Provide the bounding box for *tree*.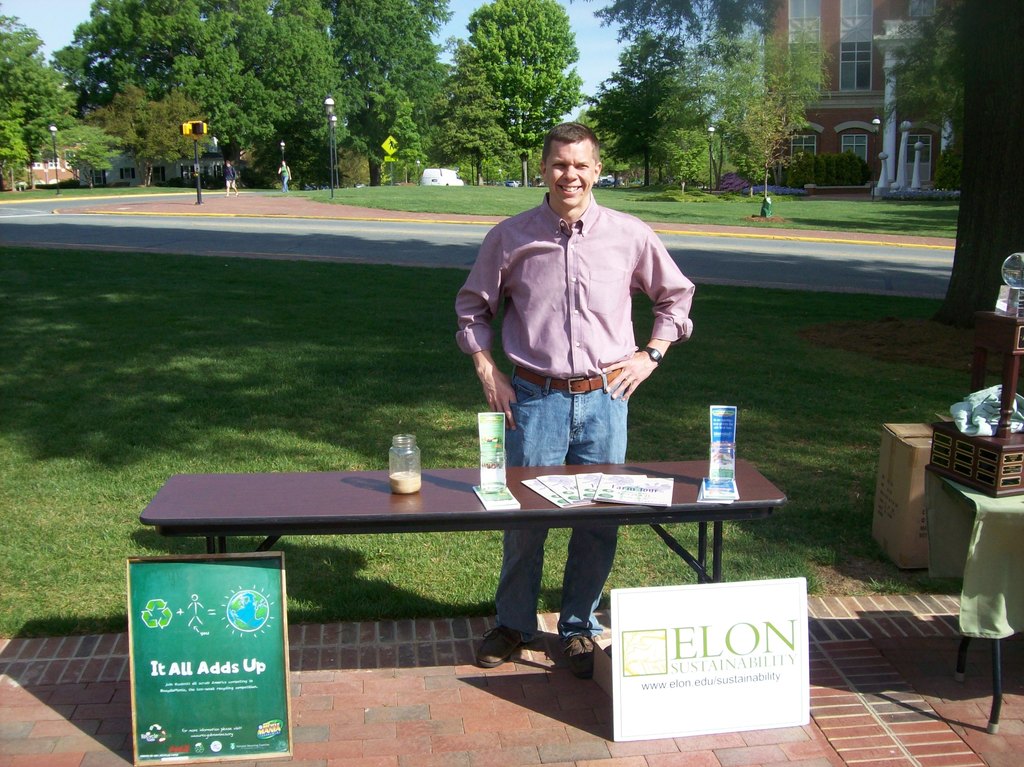
[89, 85, 205, 190].
